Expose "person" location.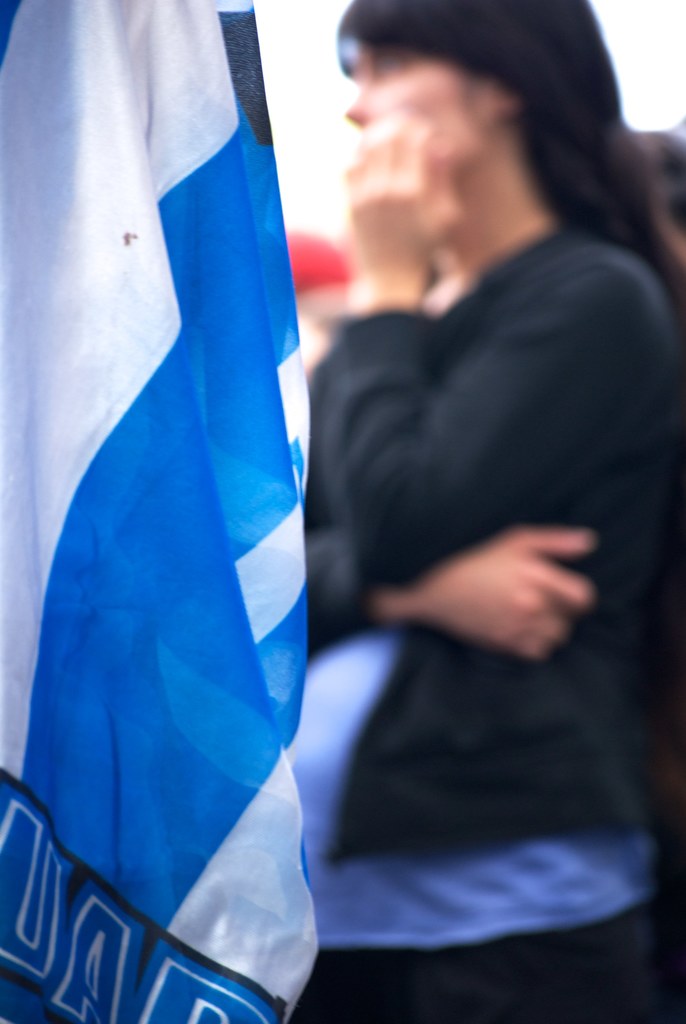
Exposed at 254/5/674/908.
